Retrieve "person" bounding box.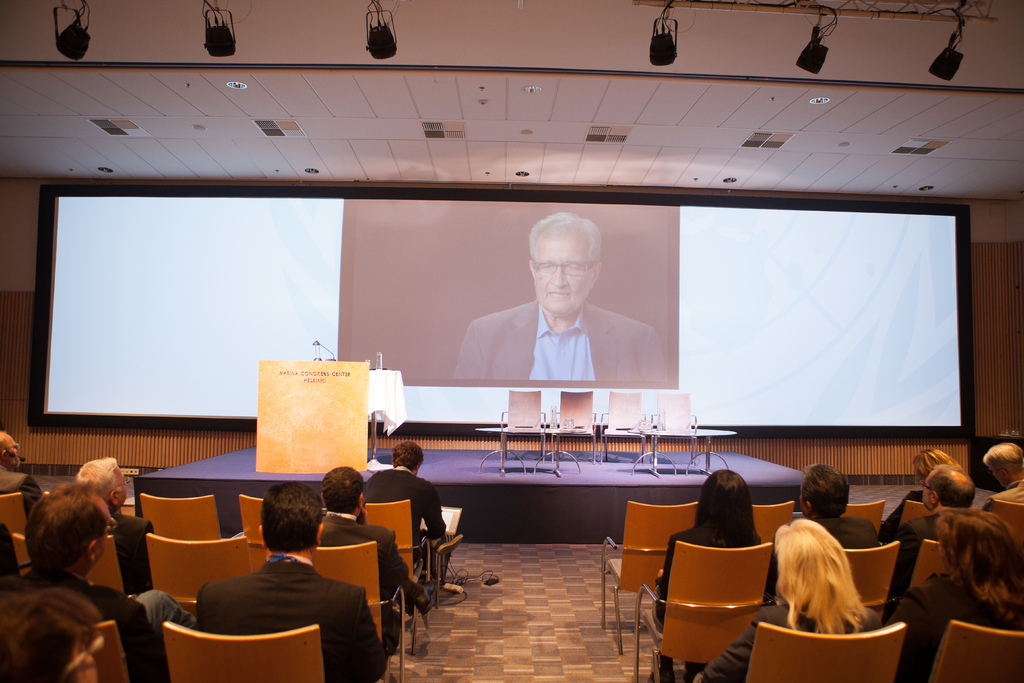
Bounding box: 696,519,883,682.
